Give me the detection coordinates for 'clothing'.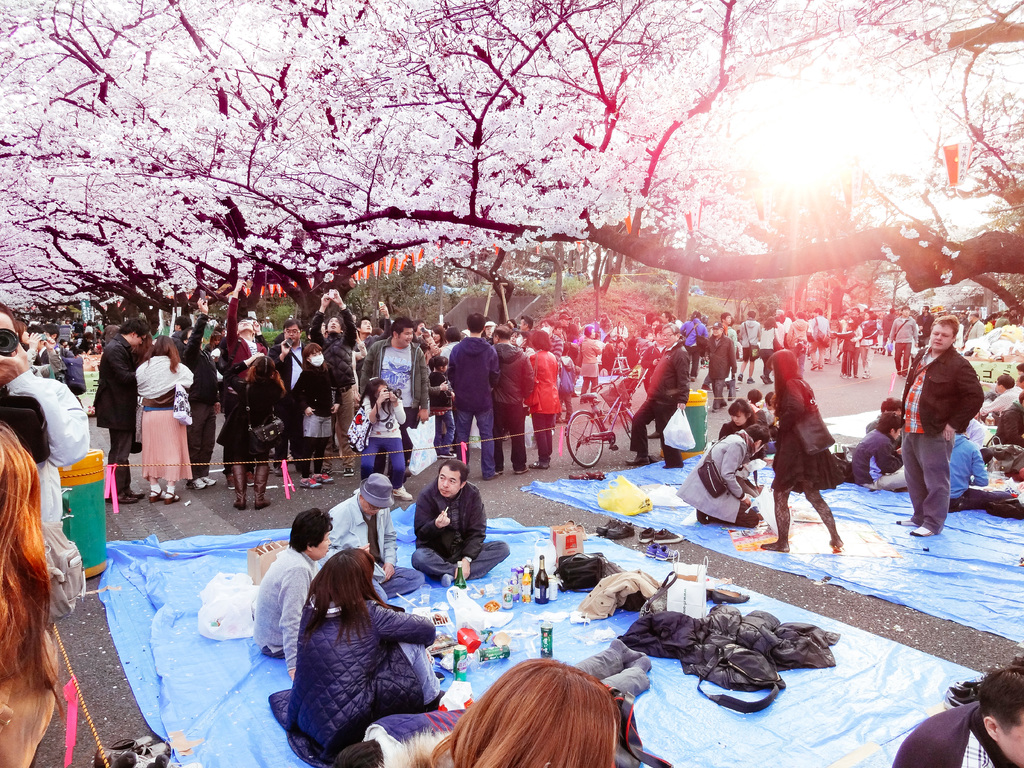
detection(511, 333, 531, 344).
